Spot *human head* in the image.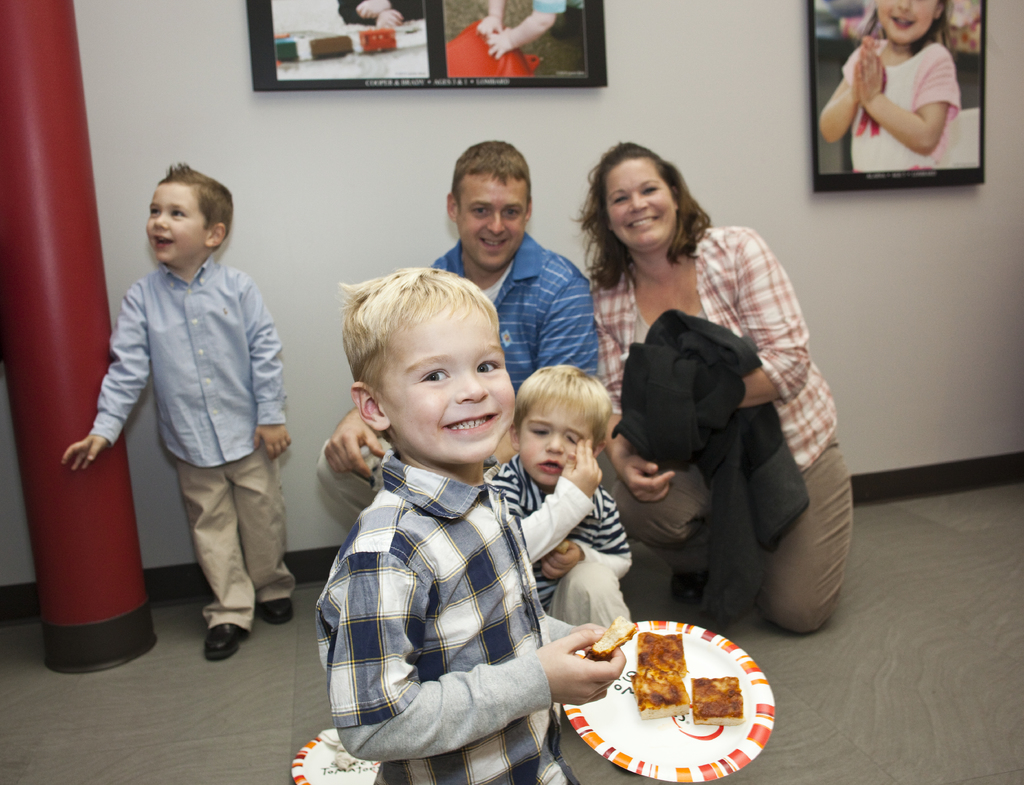
*human head* found at select_region(441, 142, 540, 267).
